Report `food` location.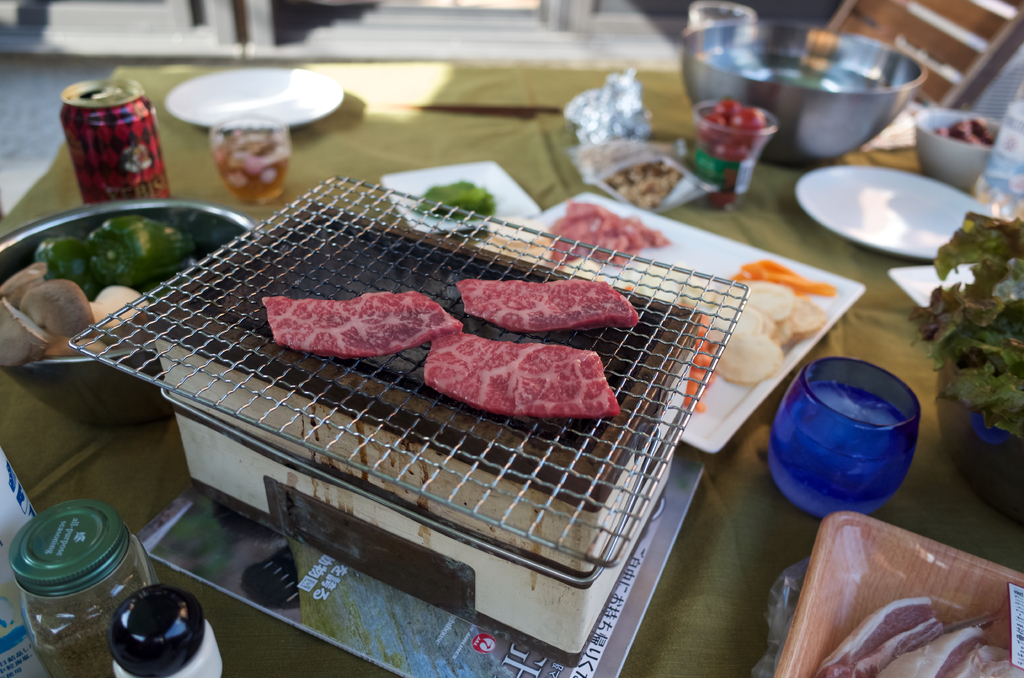
Report: (left=0, top=218, right=199, bottom=370).
